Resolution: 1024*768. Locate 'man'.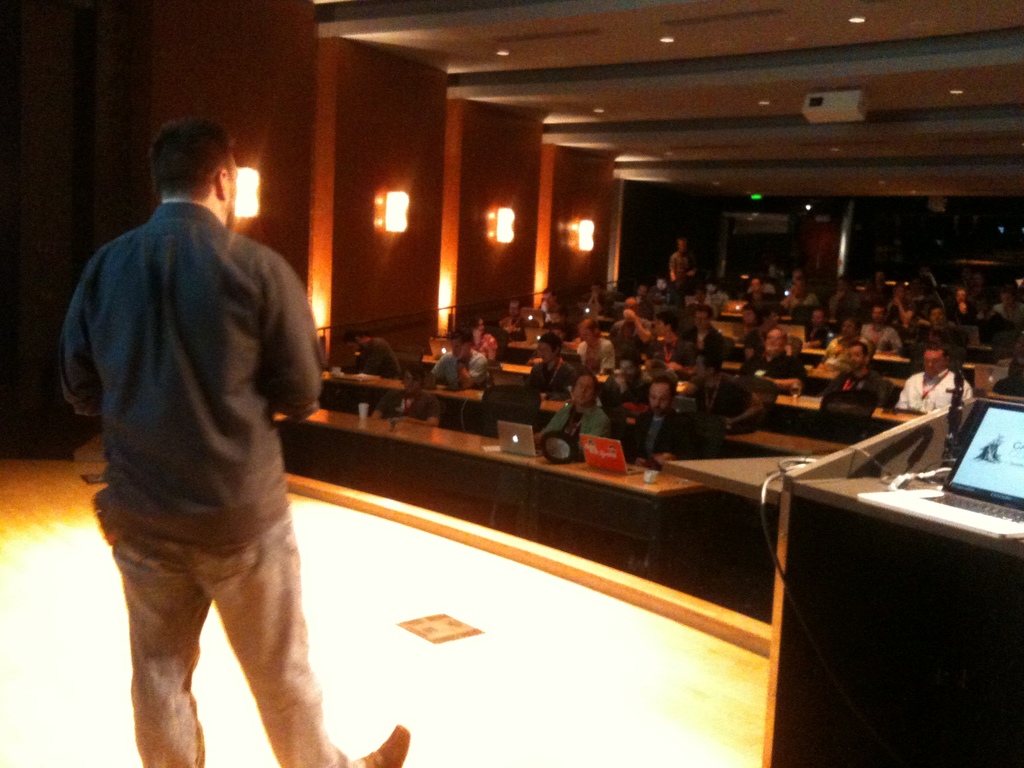
pyautogui.locateOnScreen(929, 299, 958, 339).
